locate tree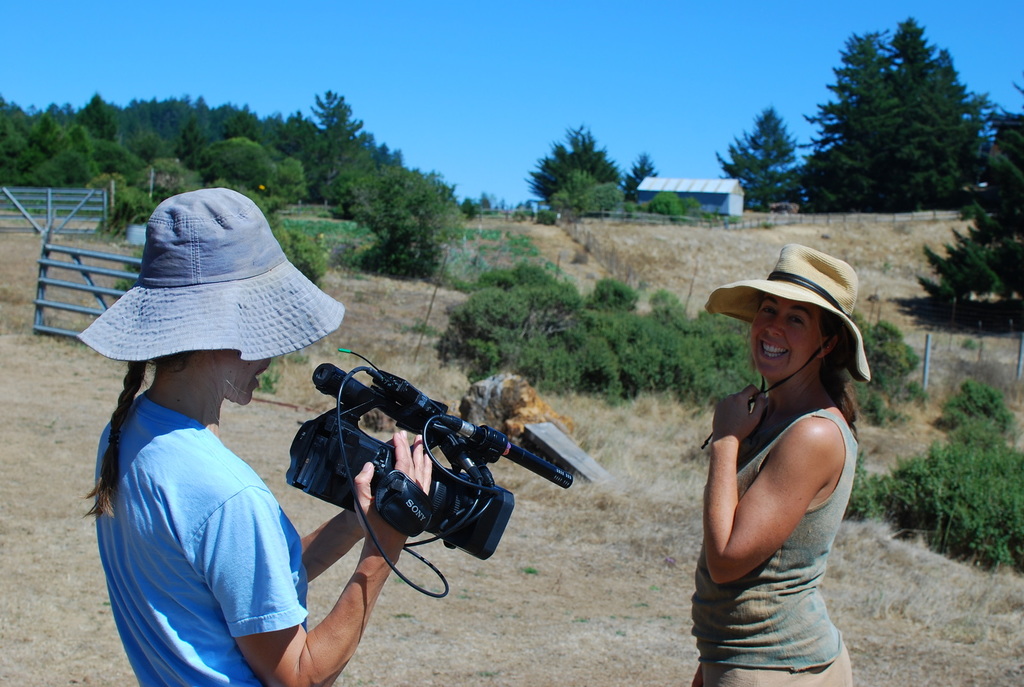
l=714, t=105, r=808, b=212
